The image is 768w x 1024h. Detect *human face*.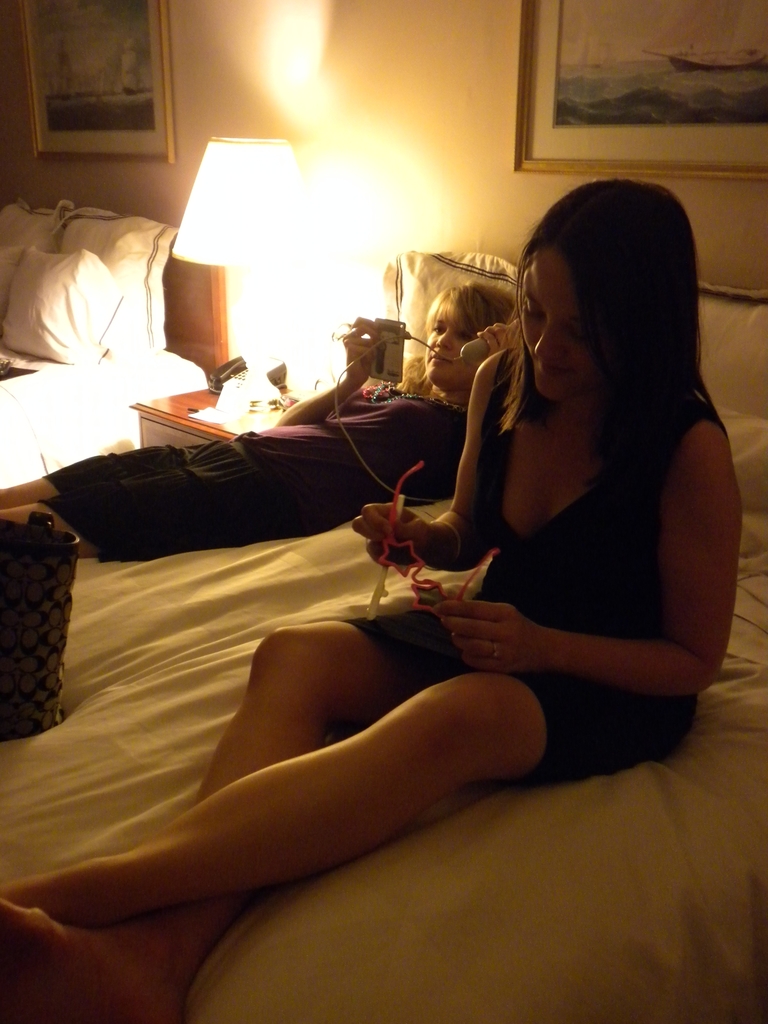
Detection: locate(518, 247, 598, 399).
